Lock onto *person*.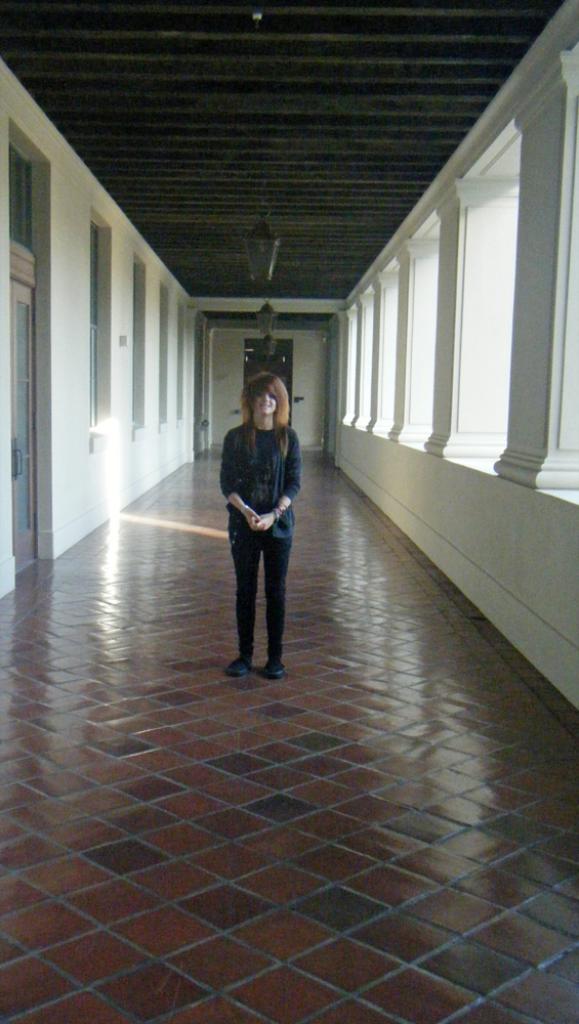
Locked: 215,348,303,683.
